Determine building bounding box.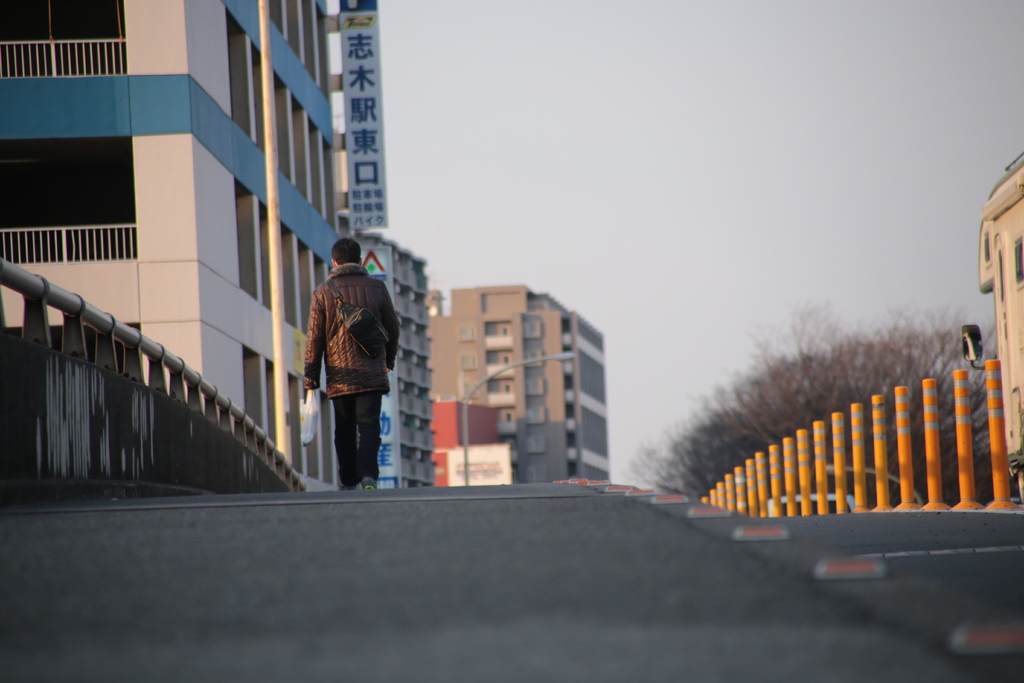
Determined: pyautogui.locateOnScreen(0, 0, 378, 489).
